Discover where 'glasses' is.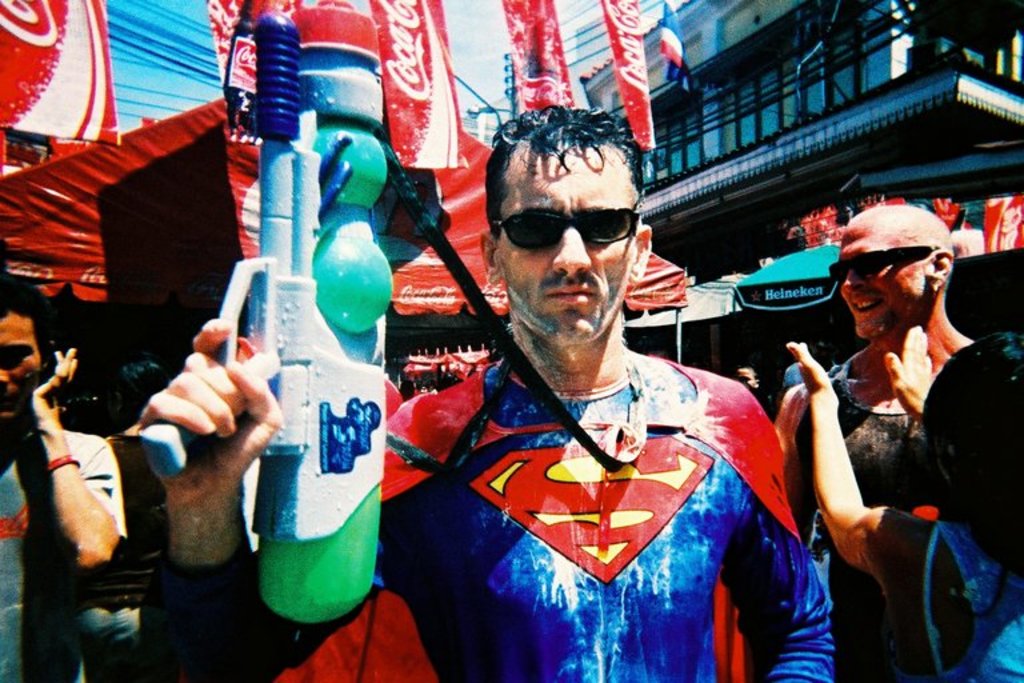
Discovered at (824, 253, 899, 287).
